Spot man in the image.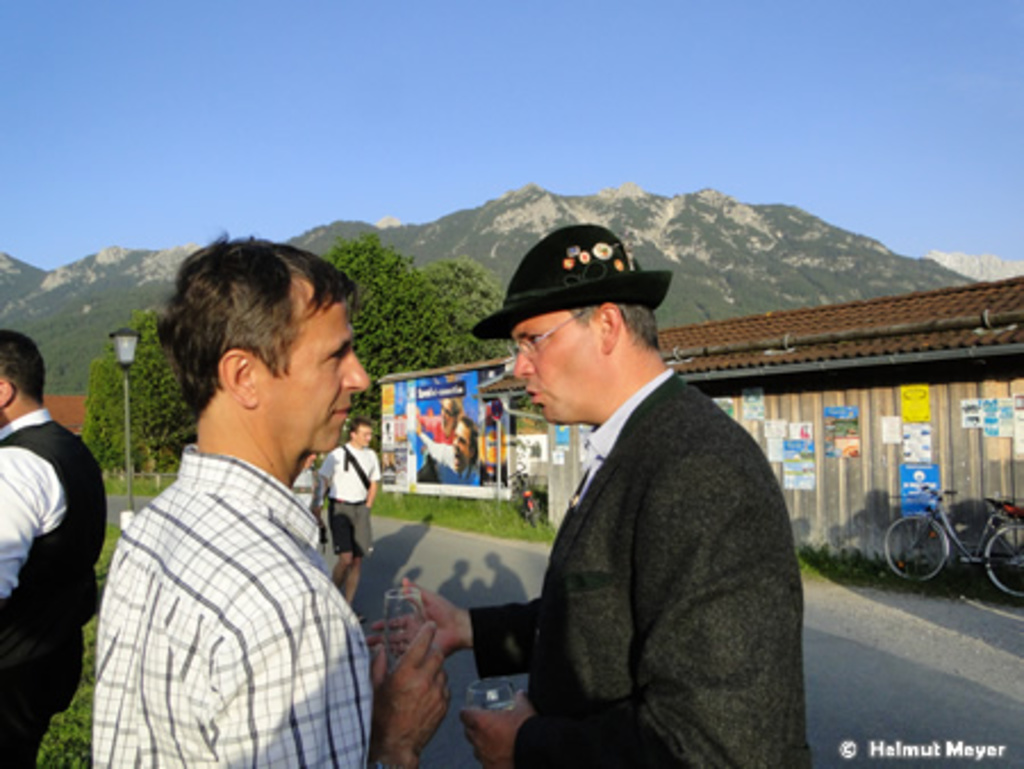
man found at (x1=400, y1=416, x2=501, y2=485).
